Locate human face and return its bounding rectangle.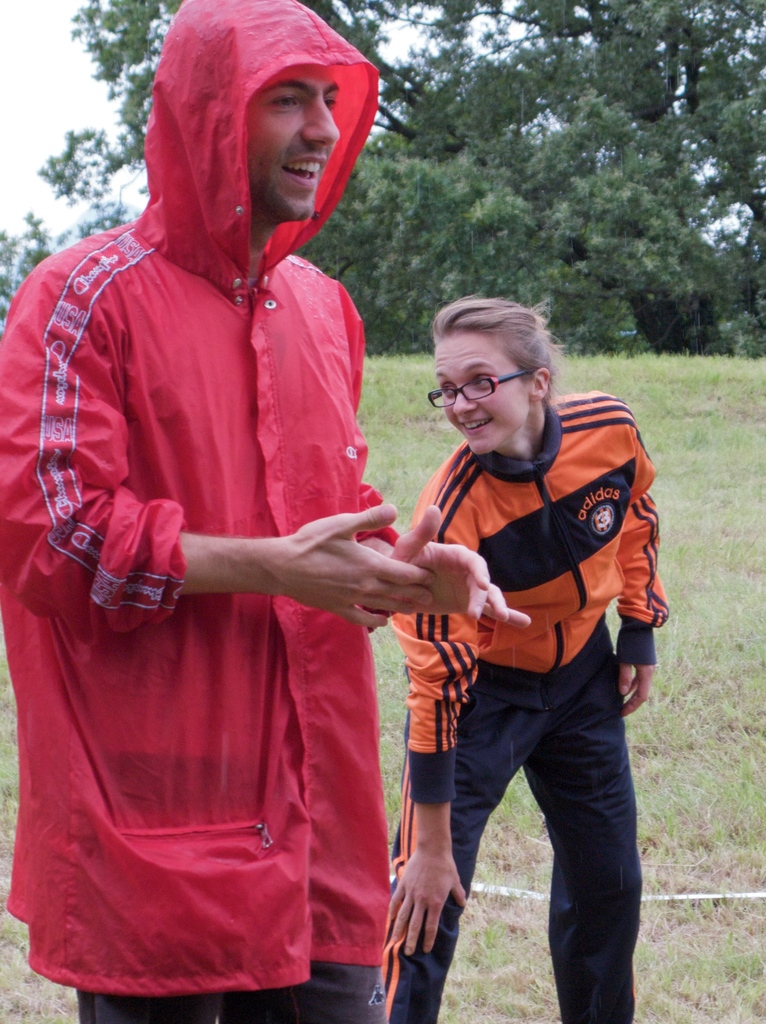
detection(436, 333, 528, 460).
